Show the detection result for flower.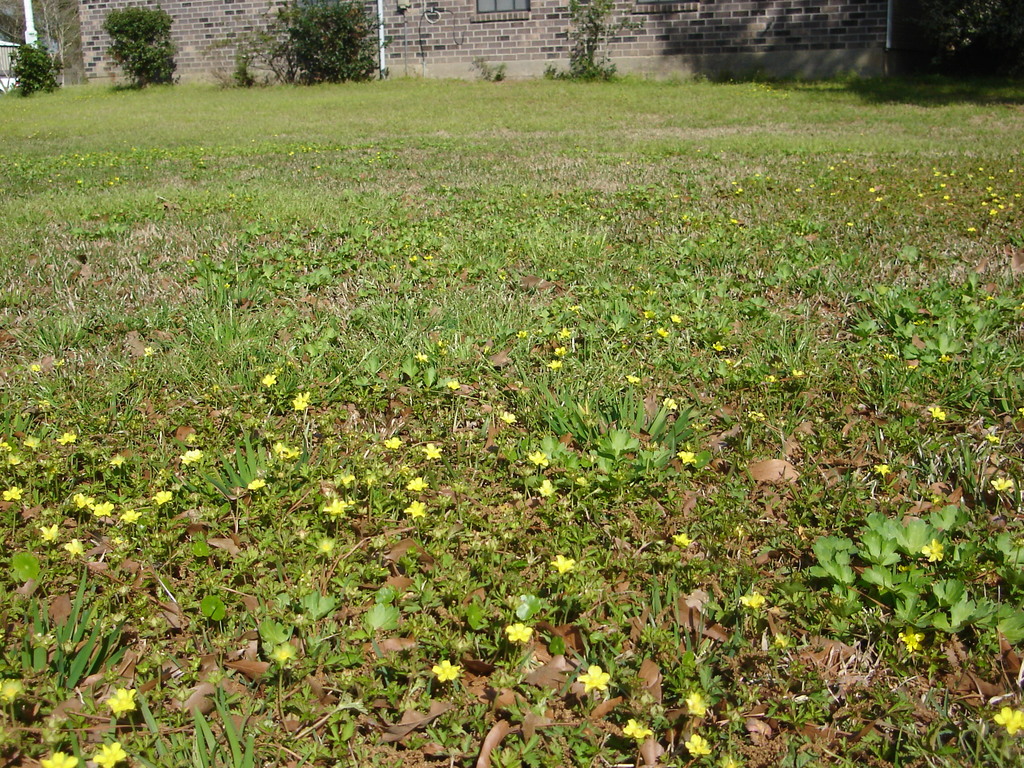
(623,719,652,741).
